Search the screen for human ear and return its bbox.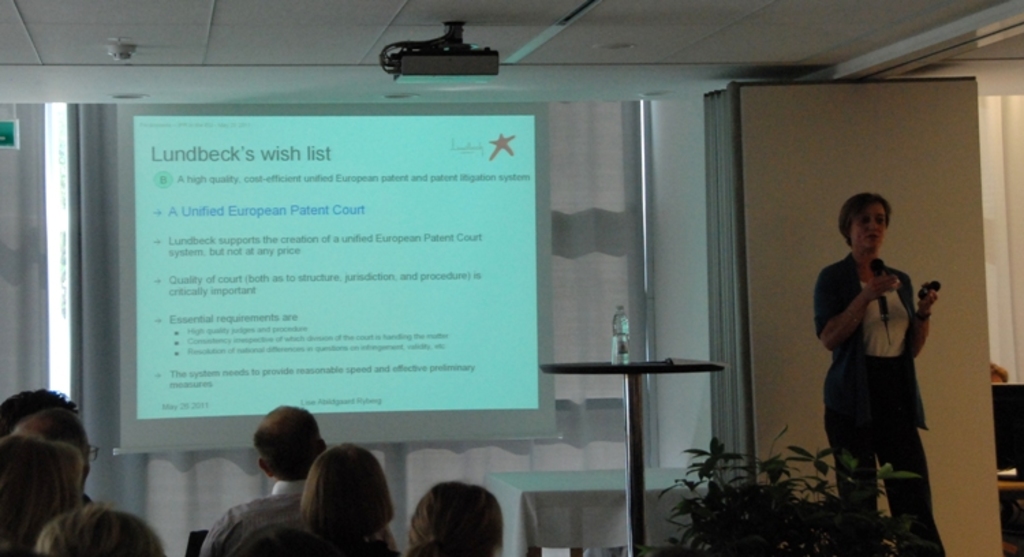
Found: <region>255, 457, 272, 476</region>.
